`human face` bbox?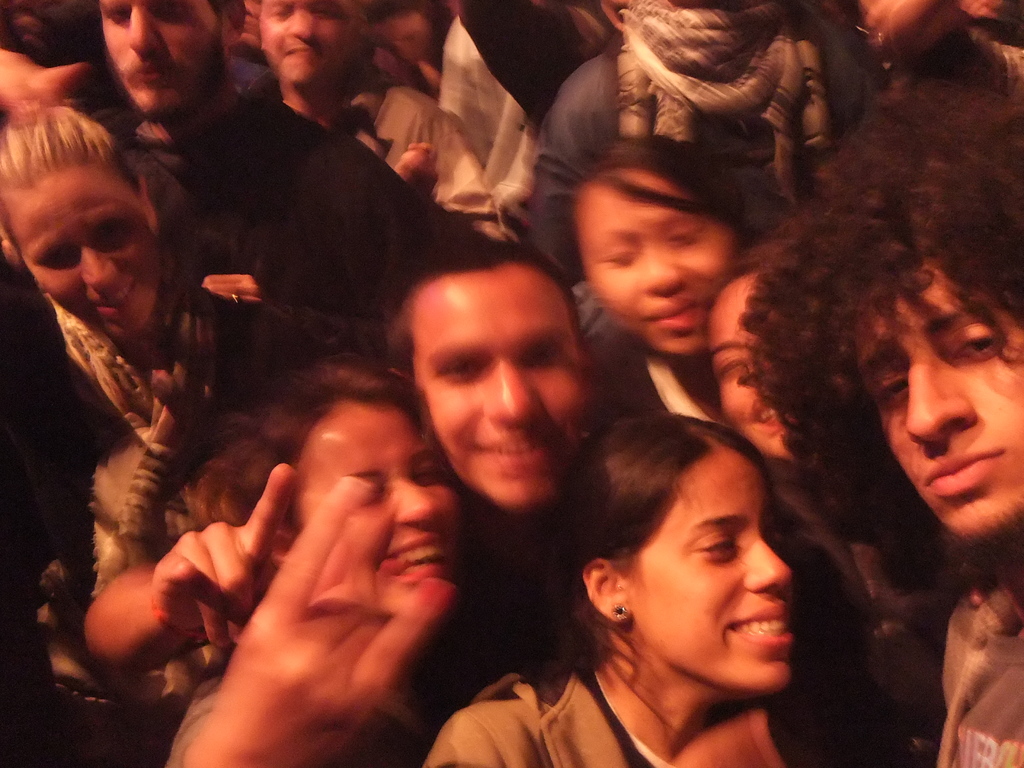
<bbox>568, 163, 724, 347</bbox>
